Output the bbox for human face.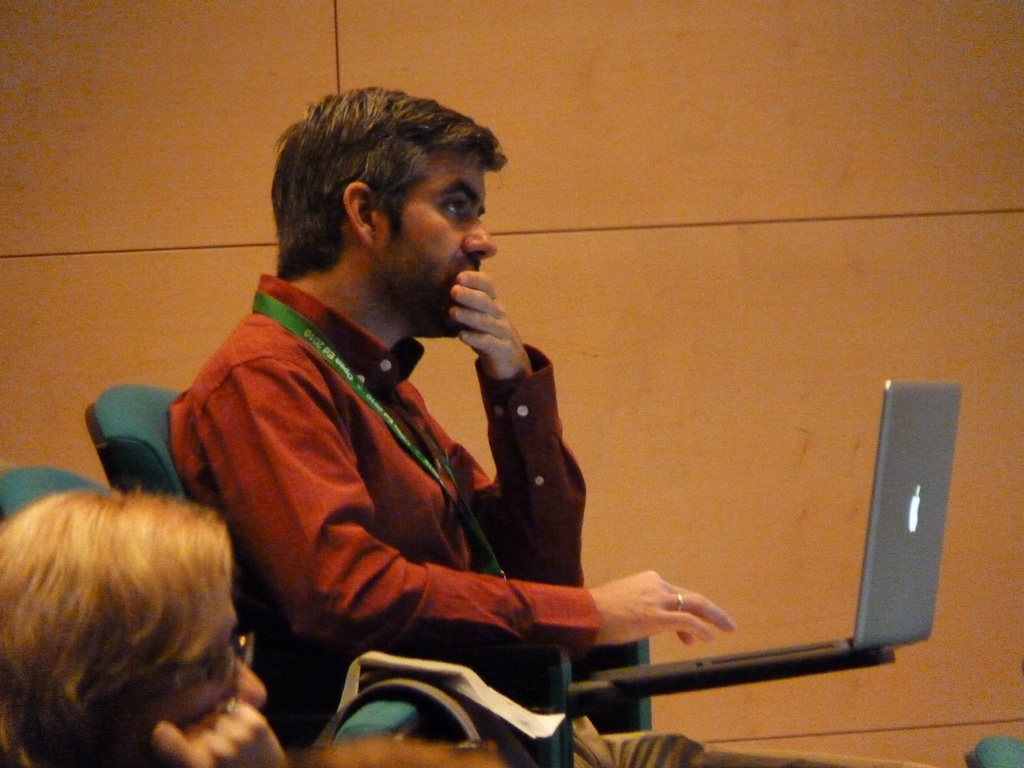
{"x1": 138, "y1": 602, "x2": 269, "y2": 726}.
